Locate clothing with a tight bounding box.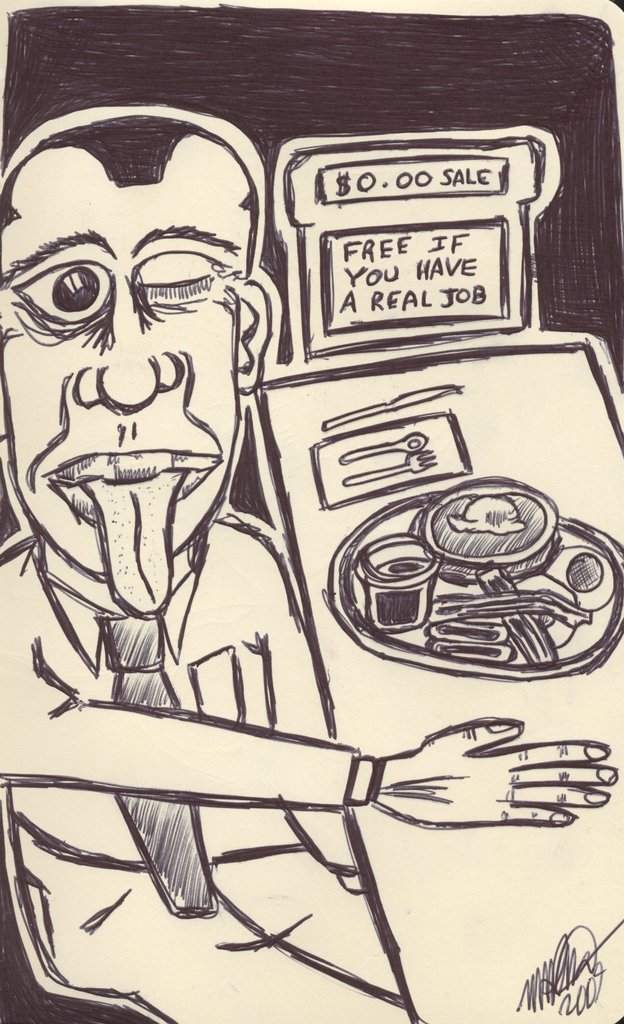
[x1=0, y1=523, x2=418, y2=1023].
